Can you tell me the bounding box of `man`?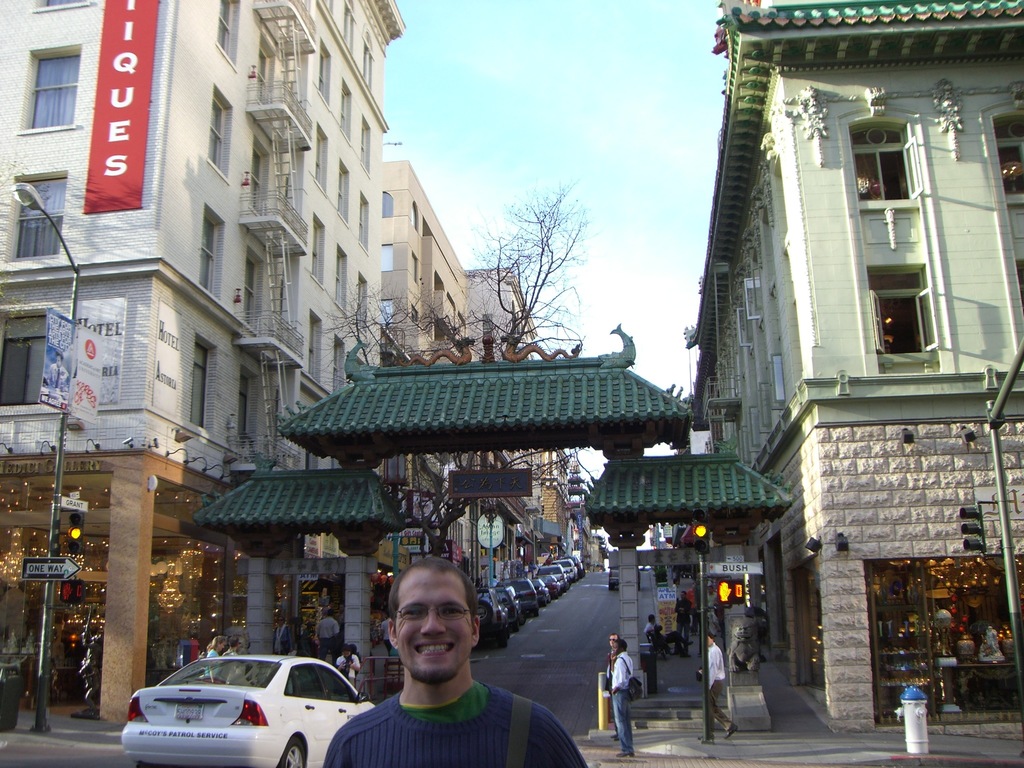
[x1=316, y1=605, x2=340, y2=660].
